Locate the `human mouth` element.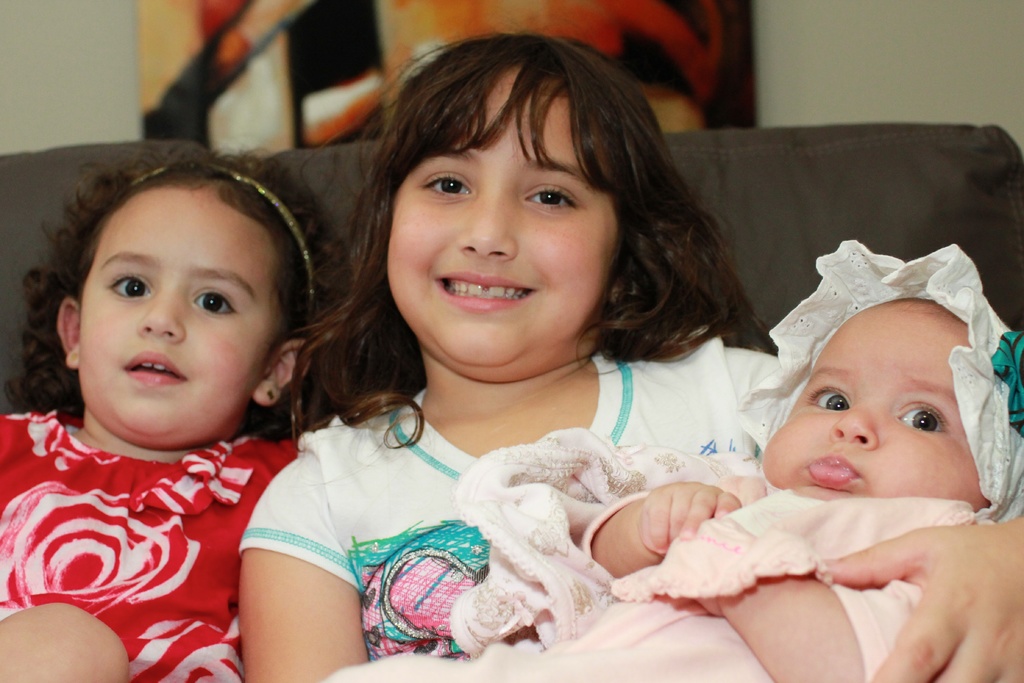
Element bbox: 127,350,176,398.
